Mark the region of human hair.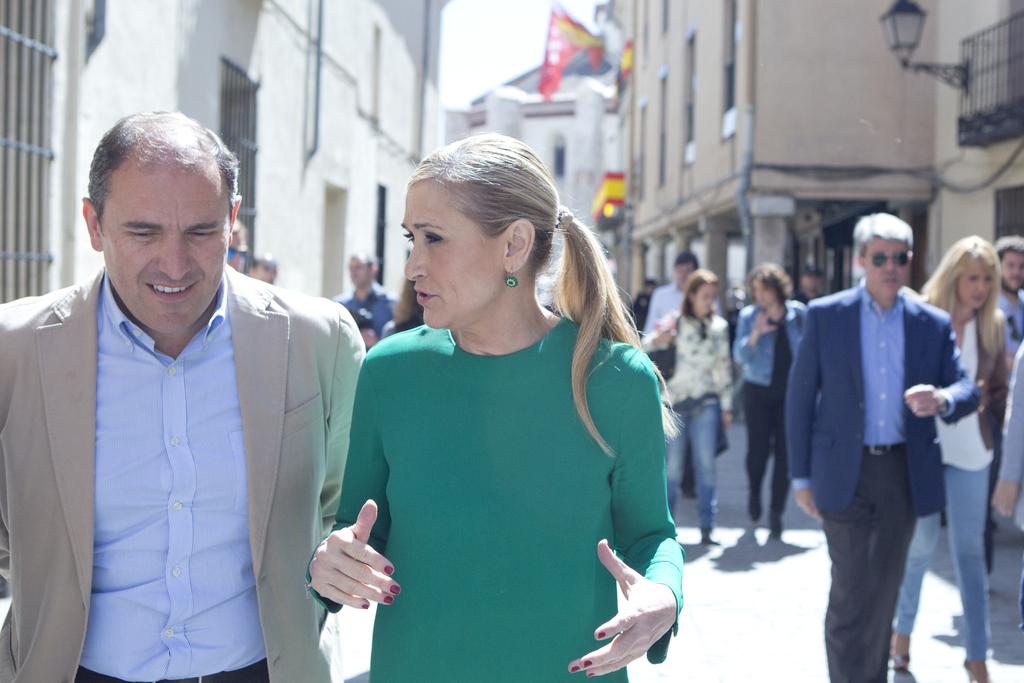
Region: 401:131:685:458.
